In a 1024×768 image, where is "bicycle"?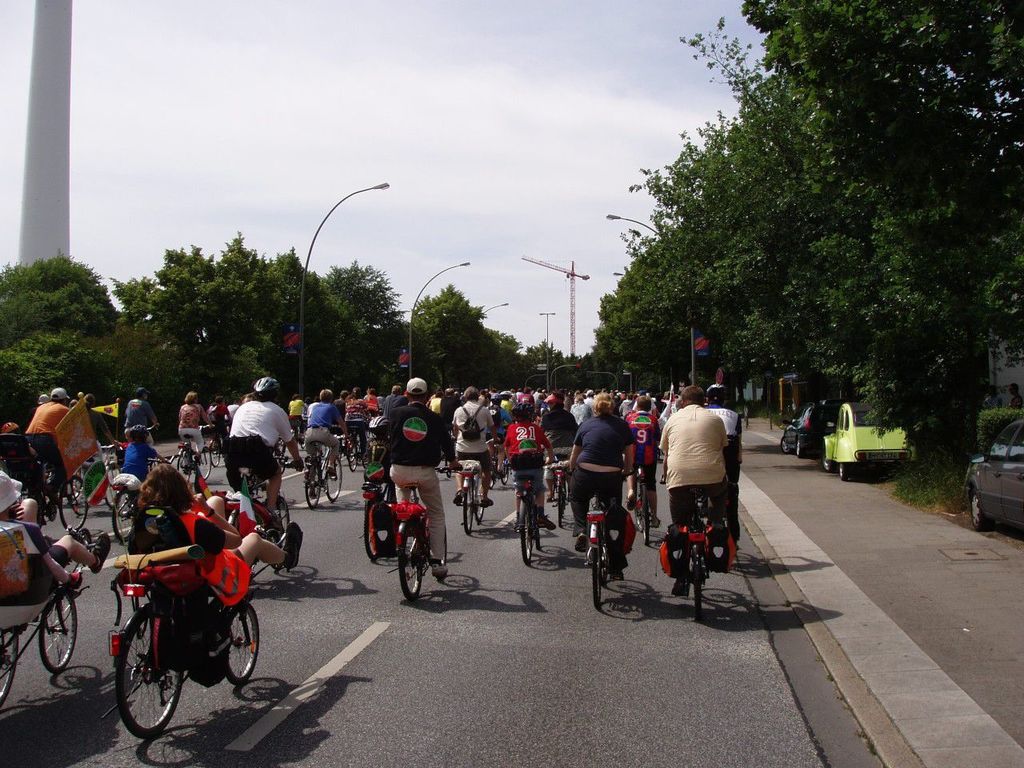
[left=0, top=562, right=77, bottom=706].
